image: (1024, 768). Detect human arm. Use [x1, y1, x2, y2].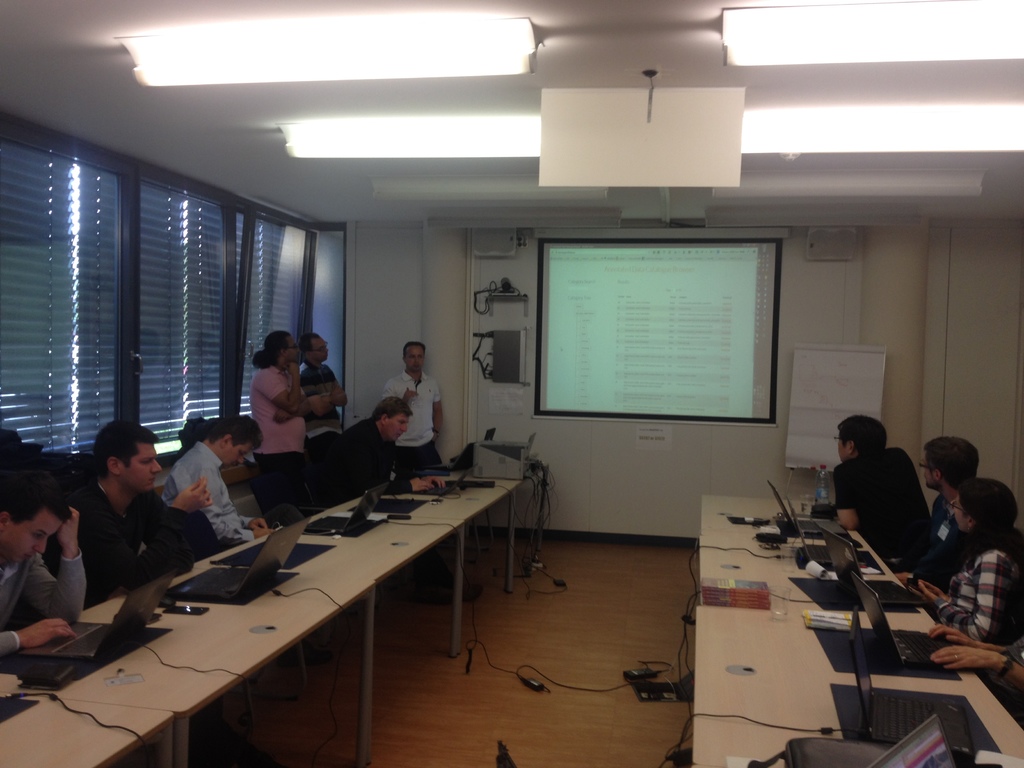
[922, 624, 967, 645].
